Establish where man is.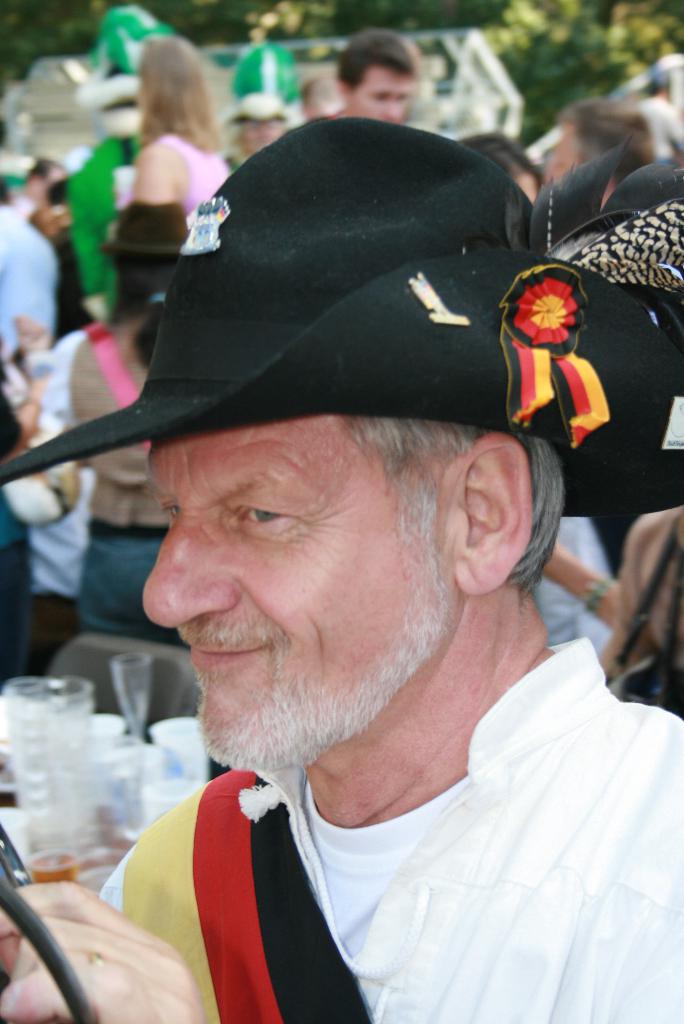
Established at detection(330, 26, 426, 124).
